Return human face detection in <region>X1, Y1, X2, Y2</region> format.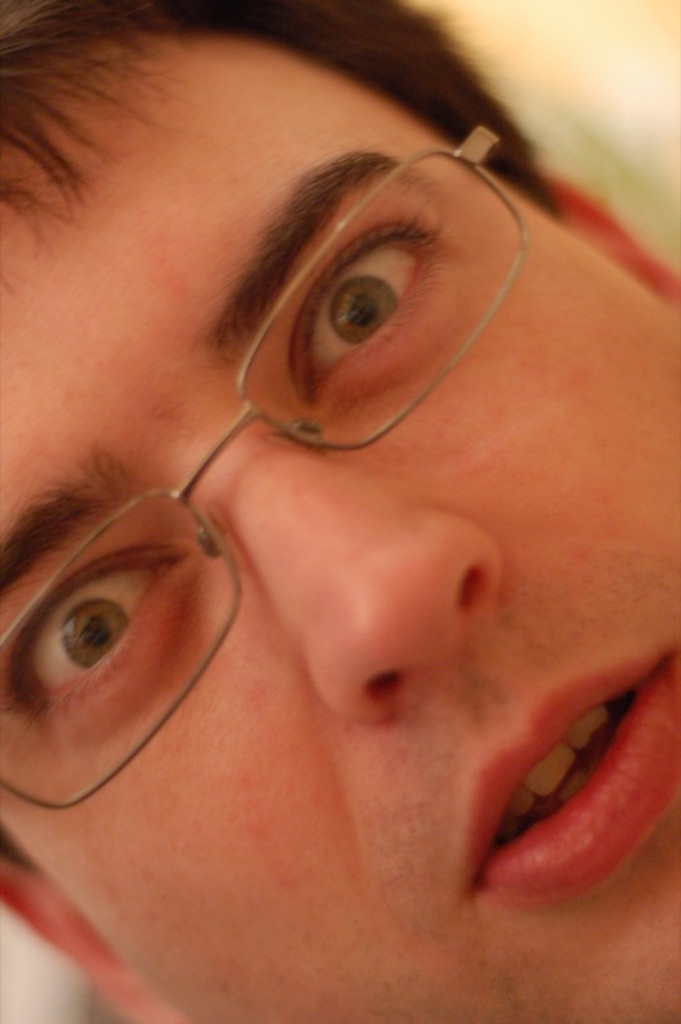
<region>0, 32, 680, 1023</region>.
